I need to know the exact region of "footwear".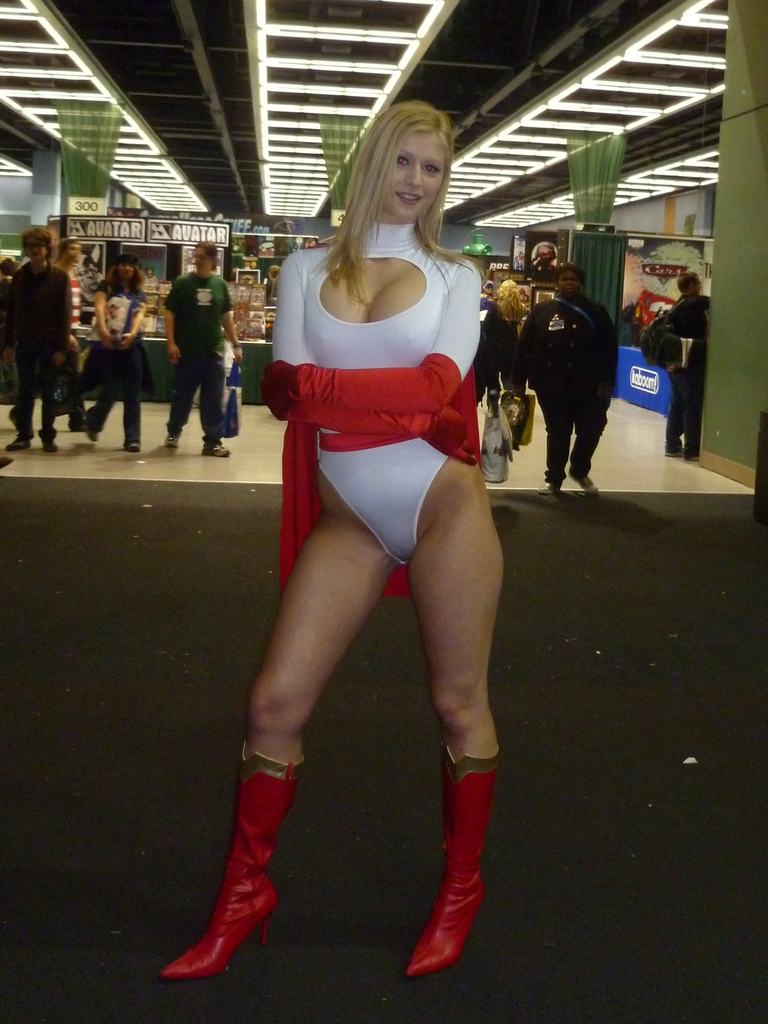
Region: bbox(541, 483, 553, 495).
